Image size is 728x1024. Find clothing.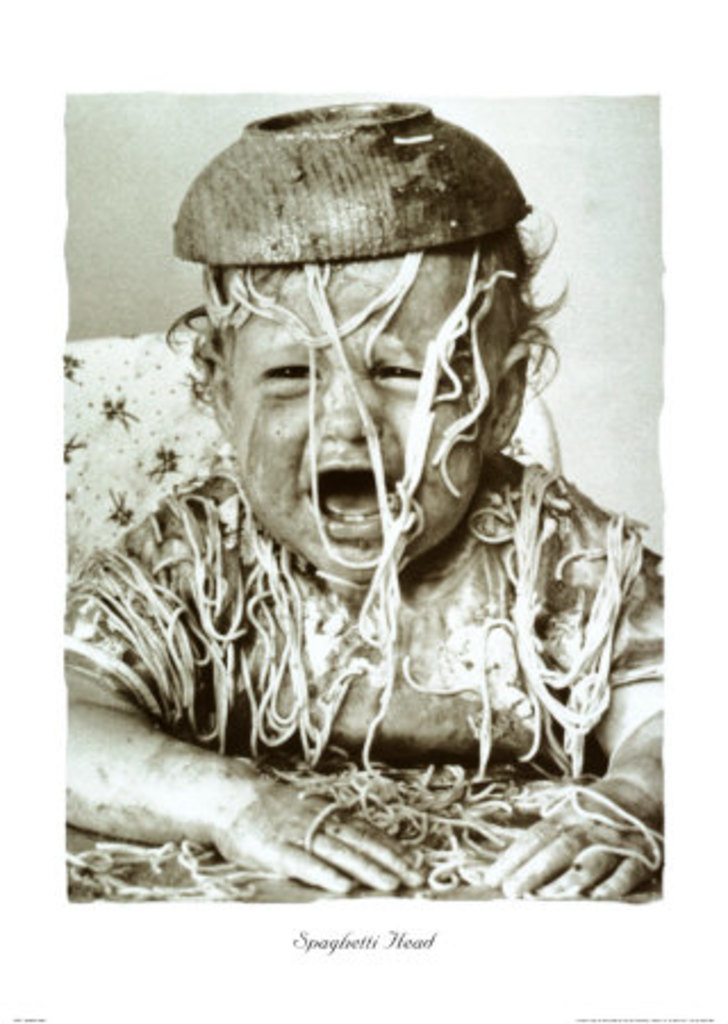
<box>57,460,662,753</box>.
